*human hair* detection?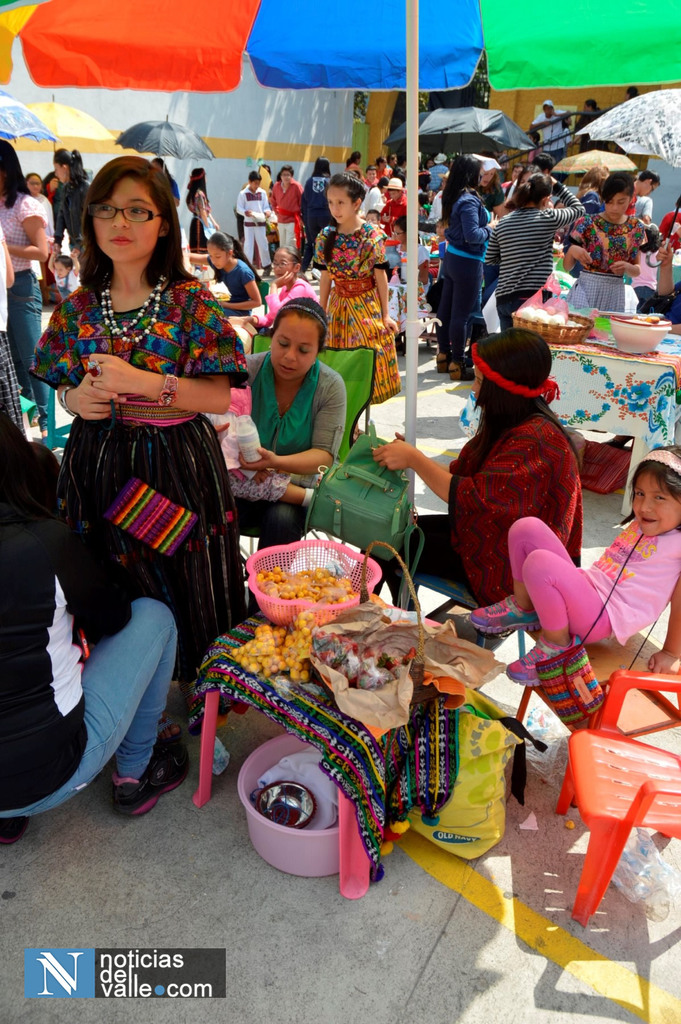
bbox=(419, 168, 435, 187)
